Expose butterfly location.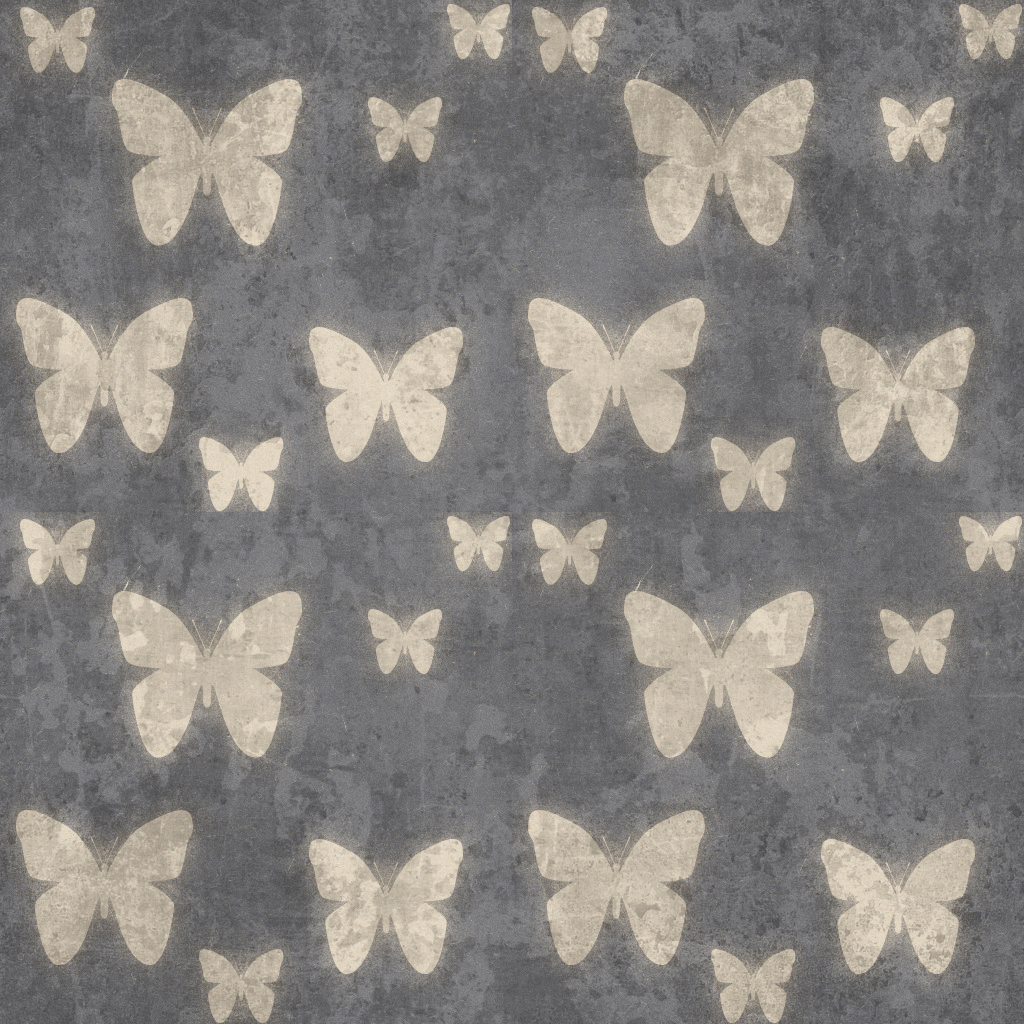
Exposed at (left=112, top=590, right=300, bottom=760).
